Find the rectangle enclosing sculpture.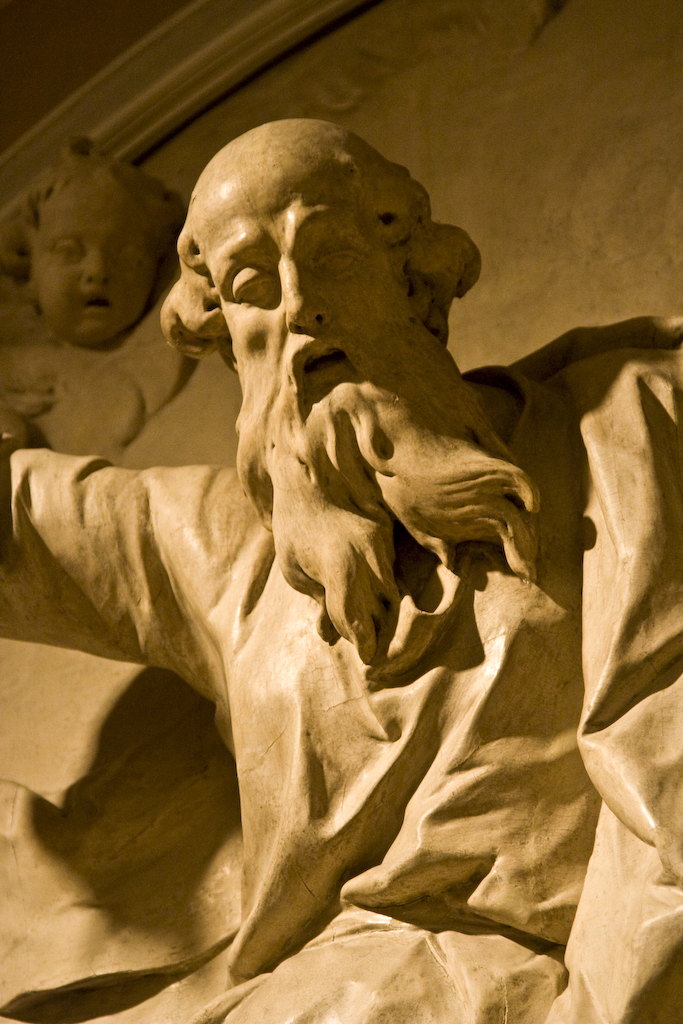
(x1=0, y1=114, x2=682, y2=1023).
